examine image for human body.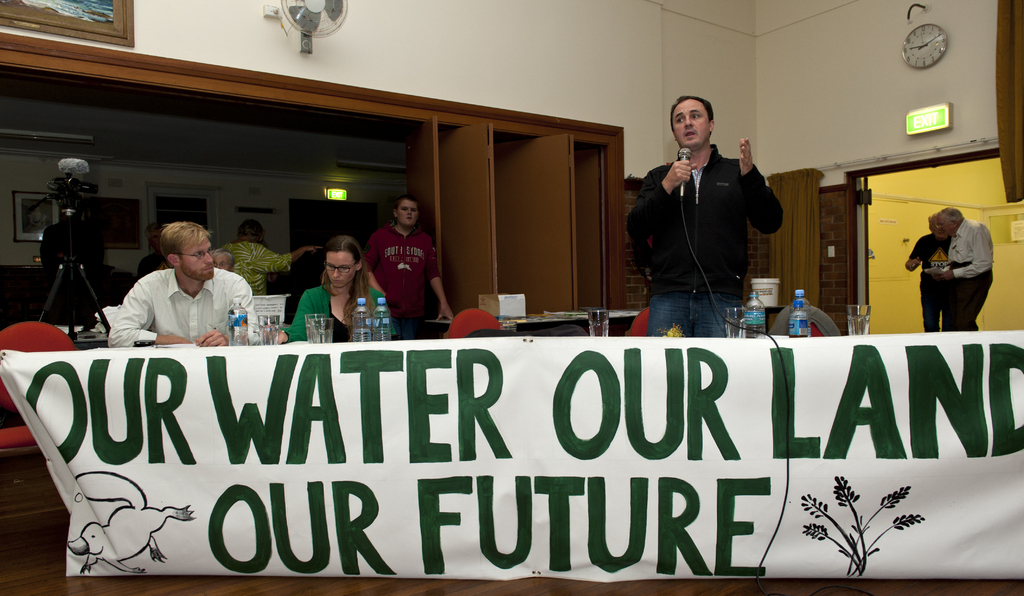
Examination result: pyautogui.locateOnScreen(102, 207, 257, 355).
